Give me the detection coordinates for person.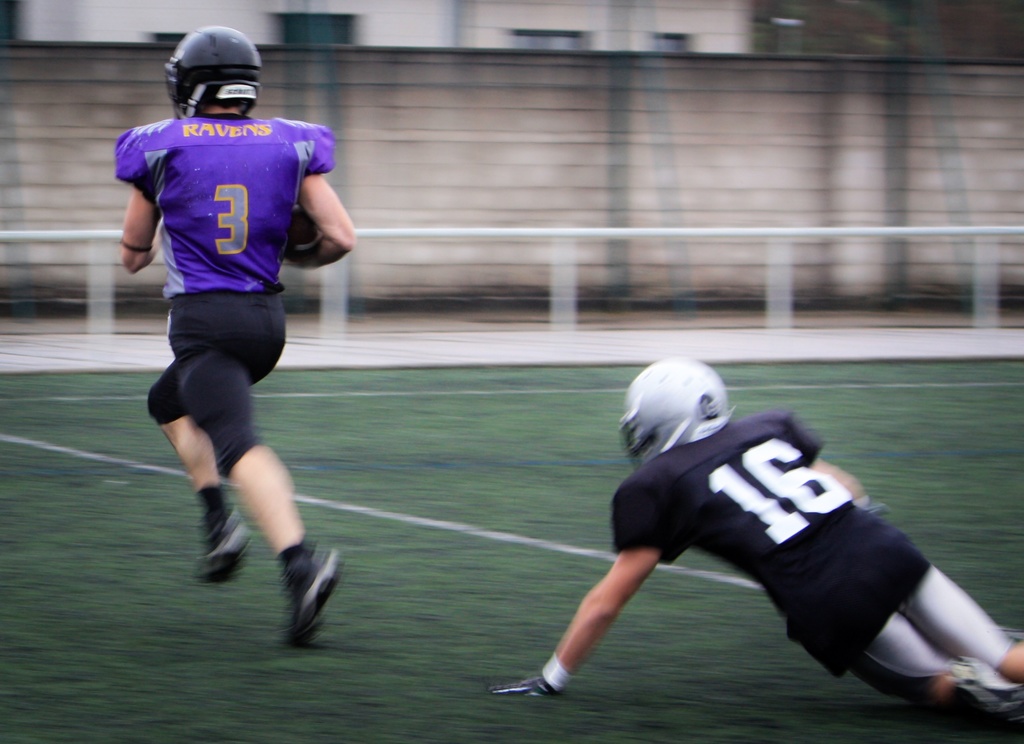
(x1=488, y1=356, x2=1023, y2=743).
